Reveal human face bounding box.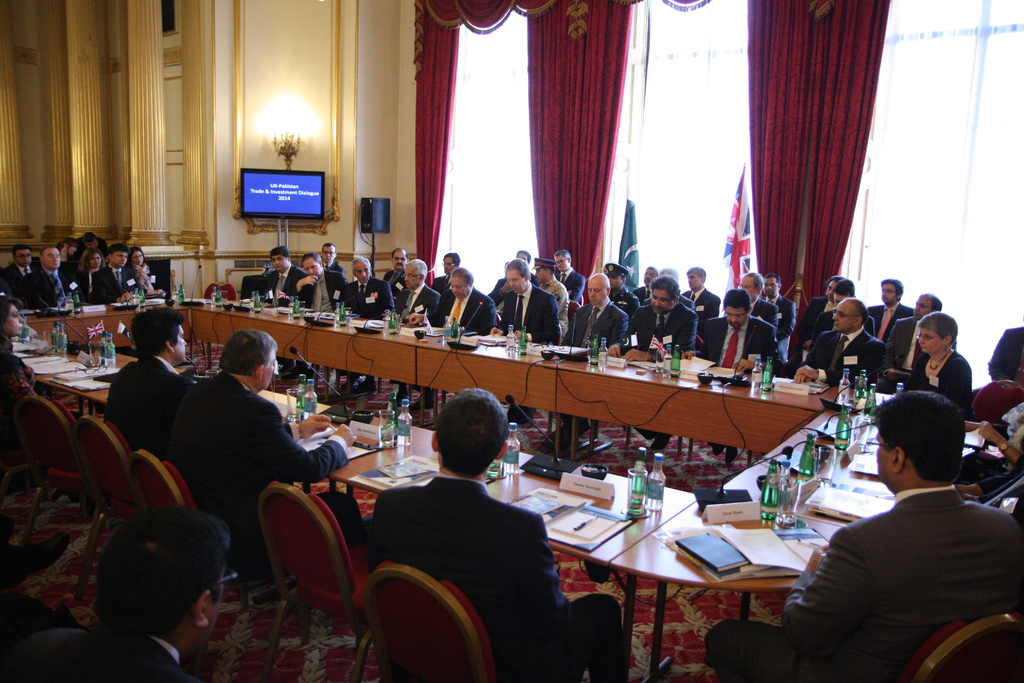
Revealed: left=323, top=241, right=335, bottom=265.
